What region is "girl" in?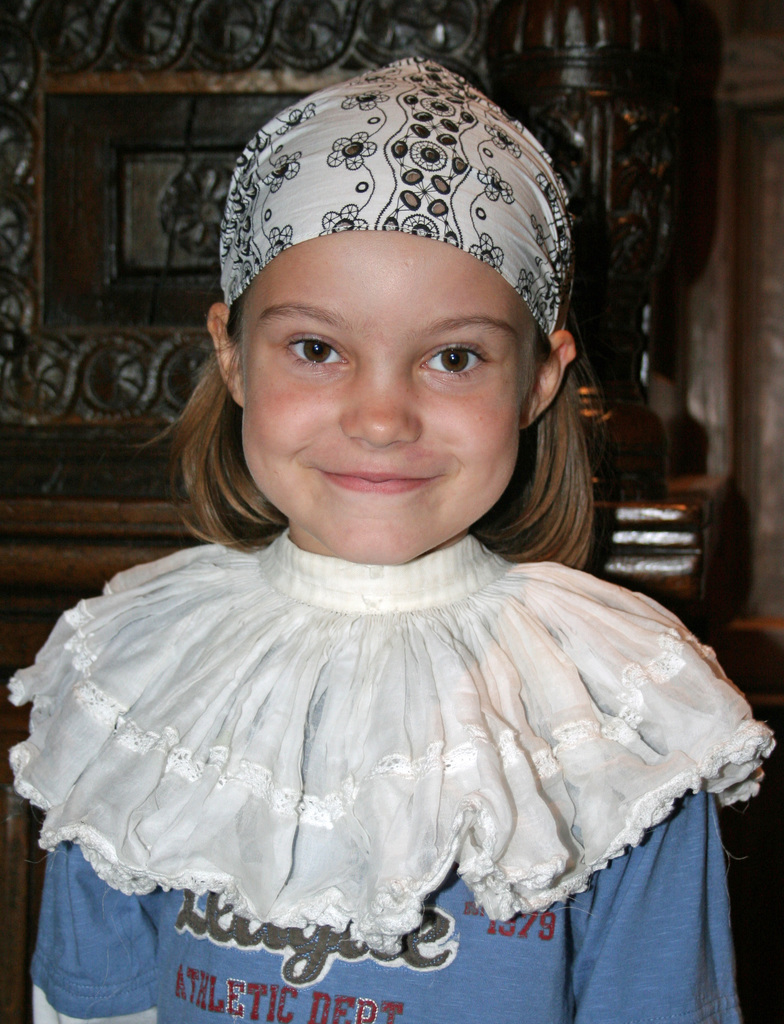
[left=4, top=55, right=776, bottom=1023].
